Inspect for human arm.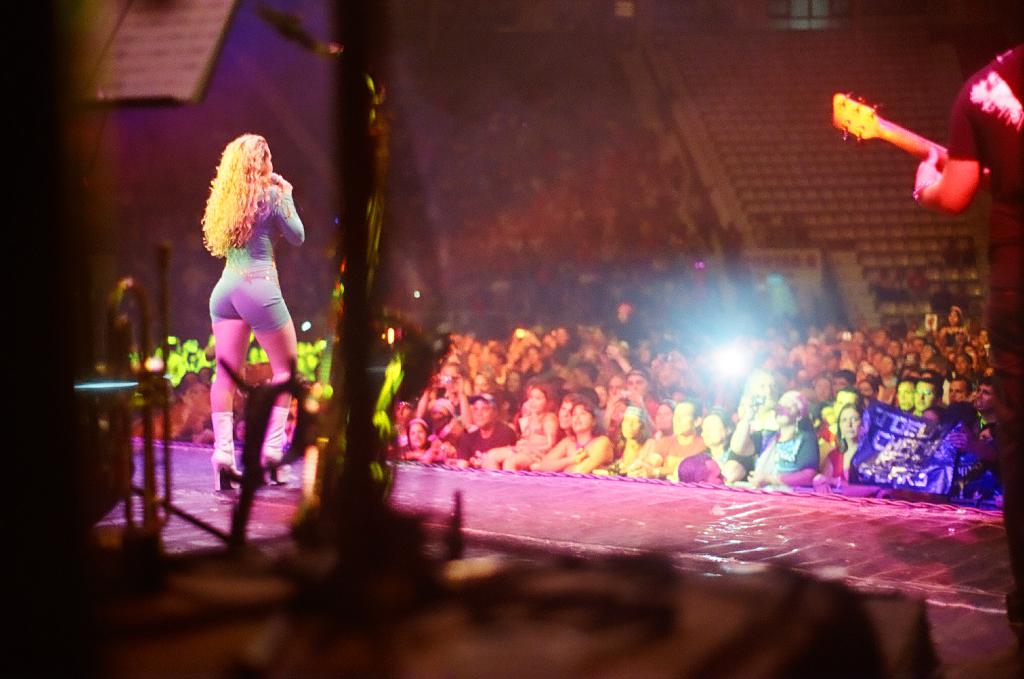
Inspection: bbox(517, 415, 556, 449).
